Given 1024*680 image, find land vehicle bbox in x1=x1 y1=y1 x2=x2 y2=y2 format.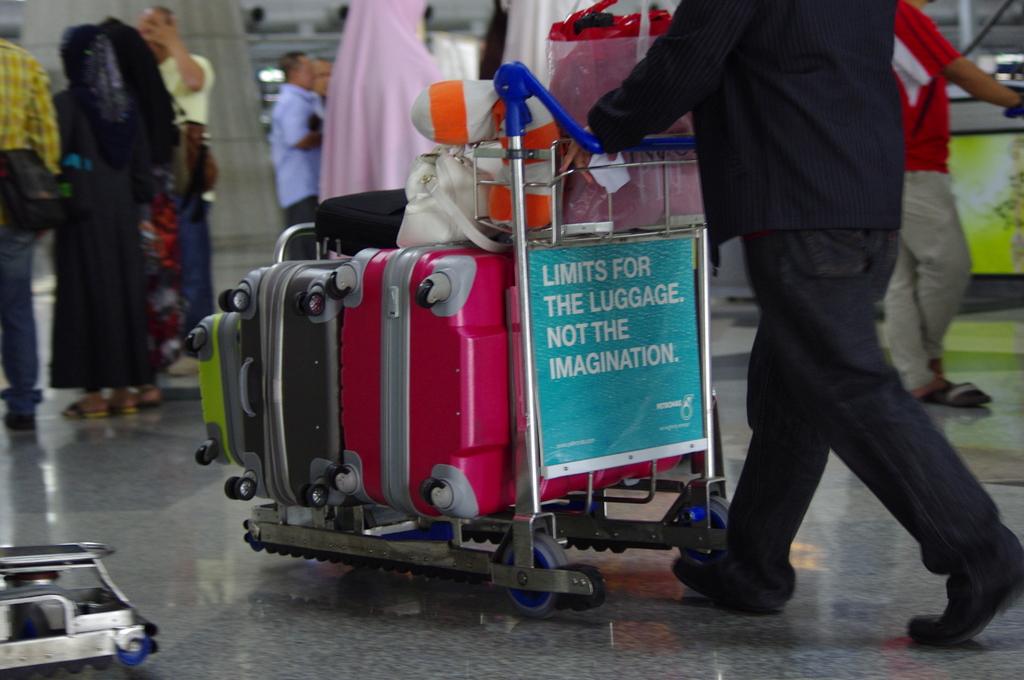
x1=0 y1=545 x2=155 y2=679.
